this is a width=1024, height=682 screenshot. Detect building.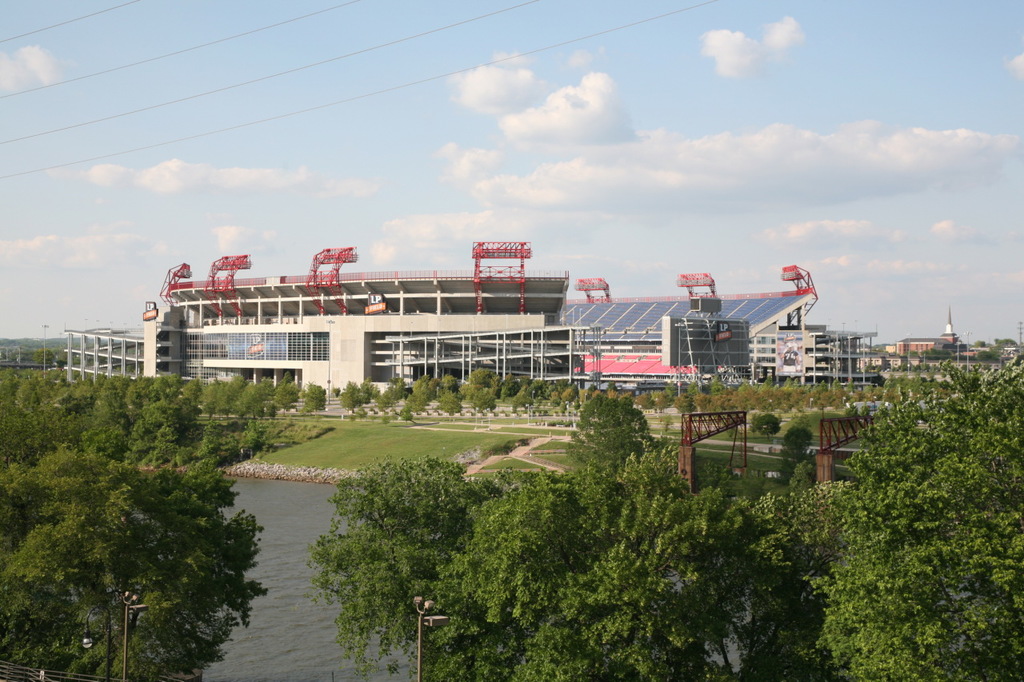
left=893, top=309, right=982, bottom=357.
